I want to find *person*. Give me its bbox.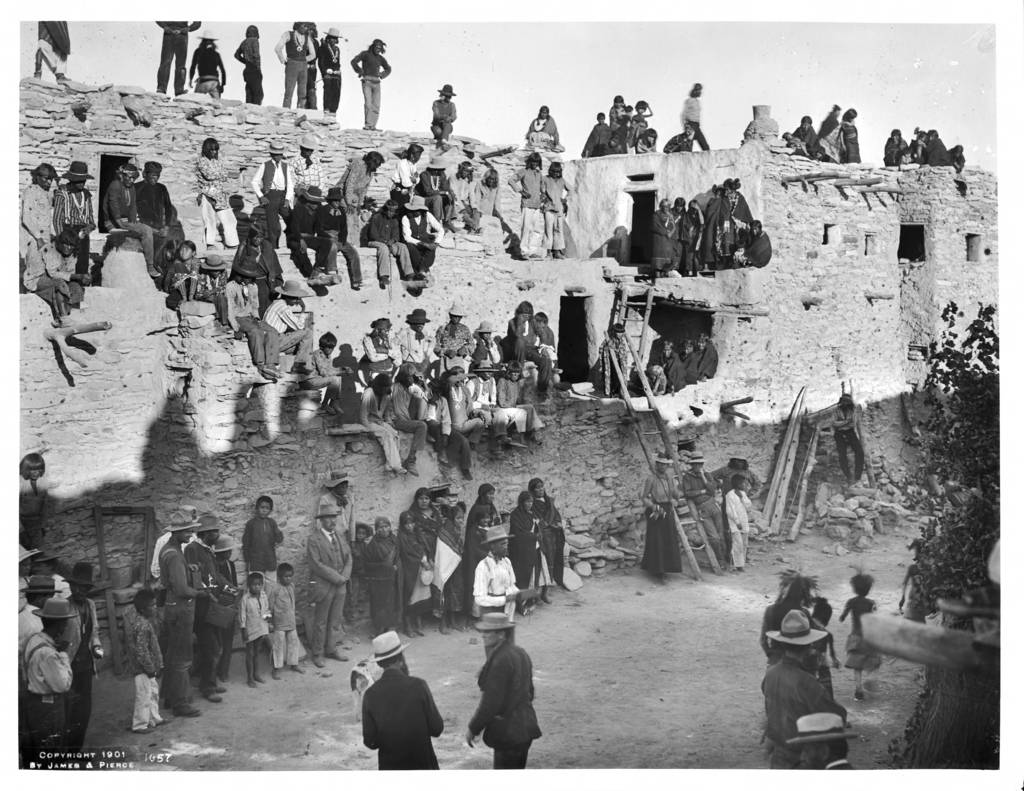
bbox(465, 609, 541, 771).
